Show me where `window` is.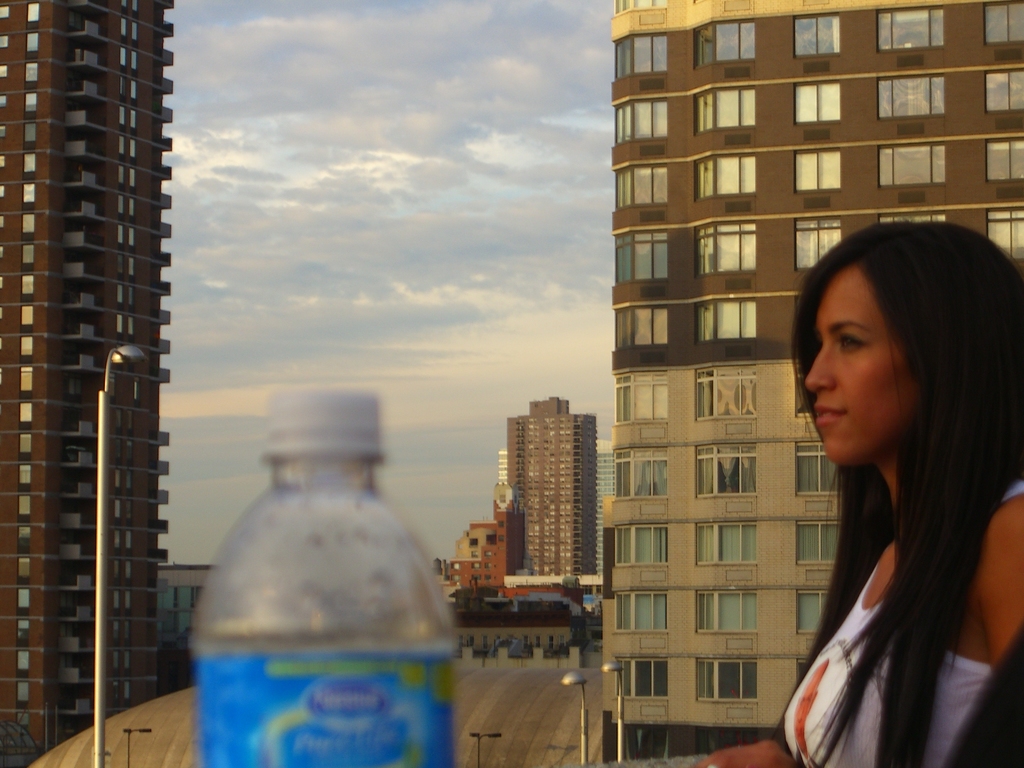
`window` is at detection(610, 32, 666, 83).
